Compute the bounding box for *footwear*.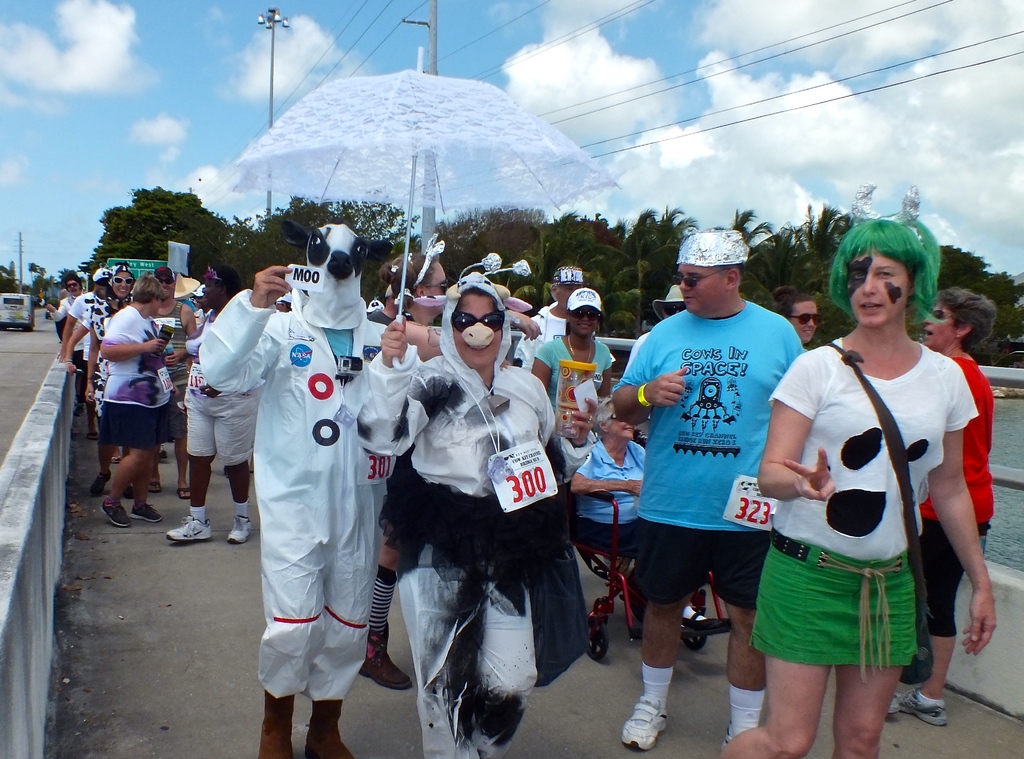
(306, 696, 355, 758).
